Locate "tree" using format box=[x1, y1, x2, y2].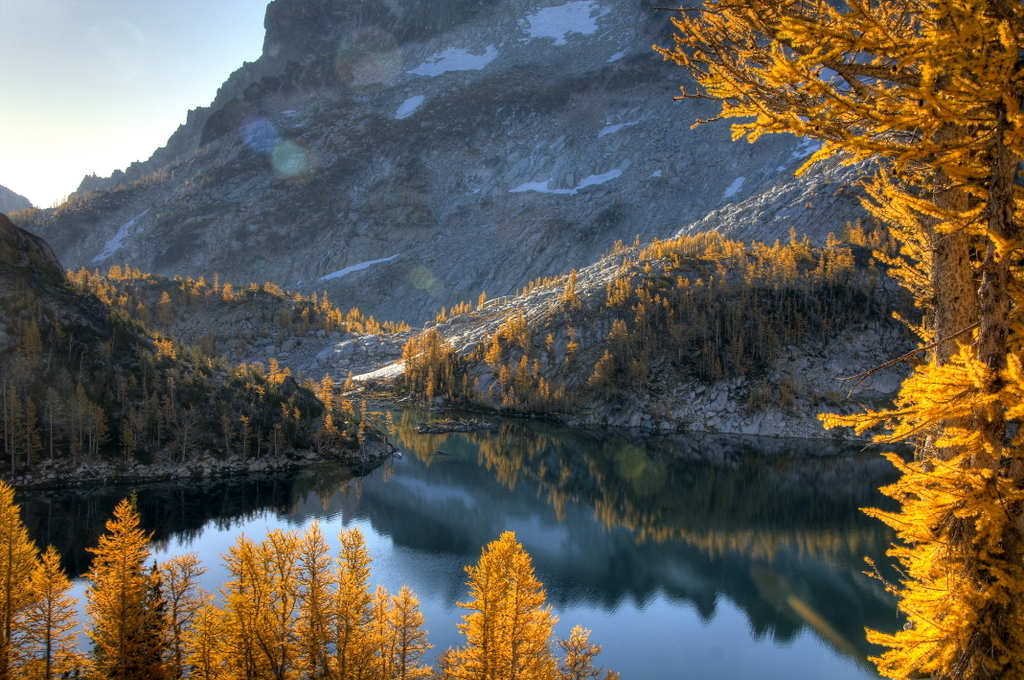
box=[562, 623, 598, 679].
